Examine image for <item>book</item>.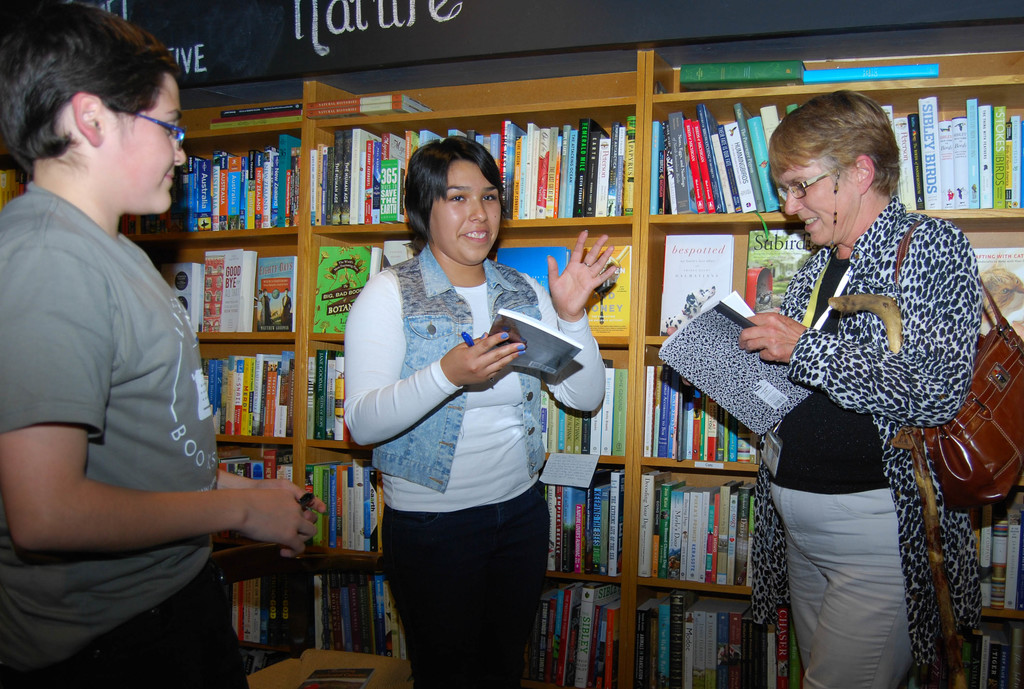
Examination result: bbox=(477, 306, 582, 381).
